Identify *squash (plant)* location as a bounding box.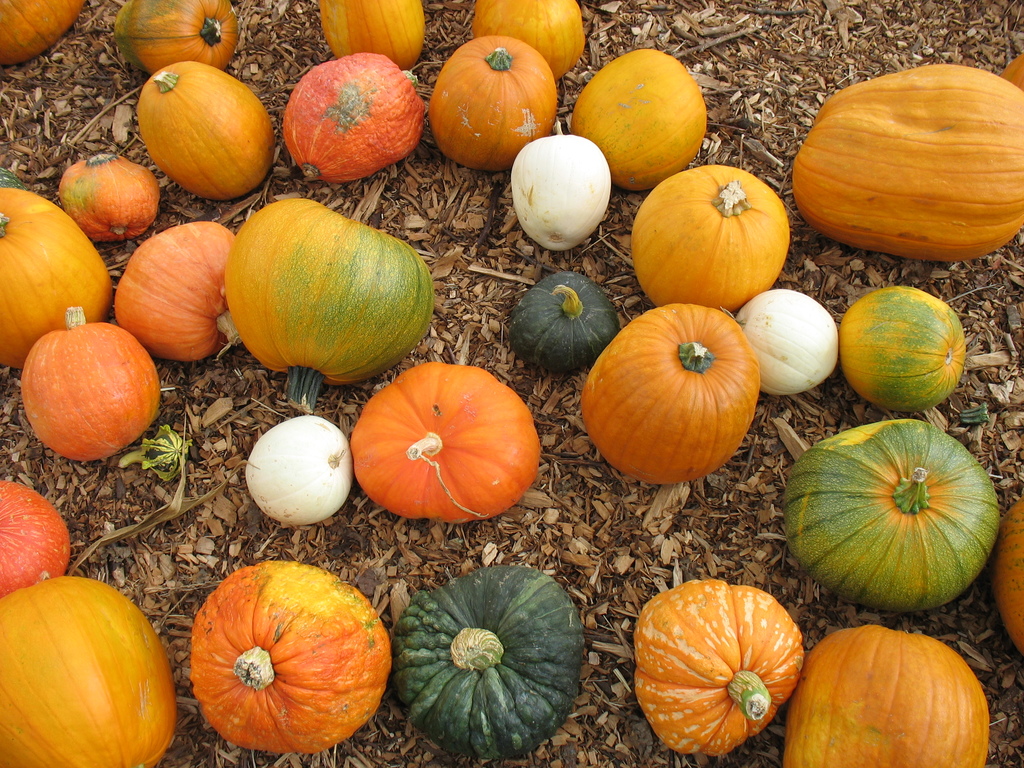
792 59 1023 261.
